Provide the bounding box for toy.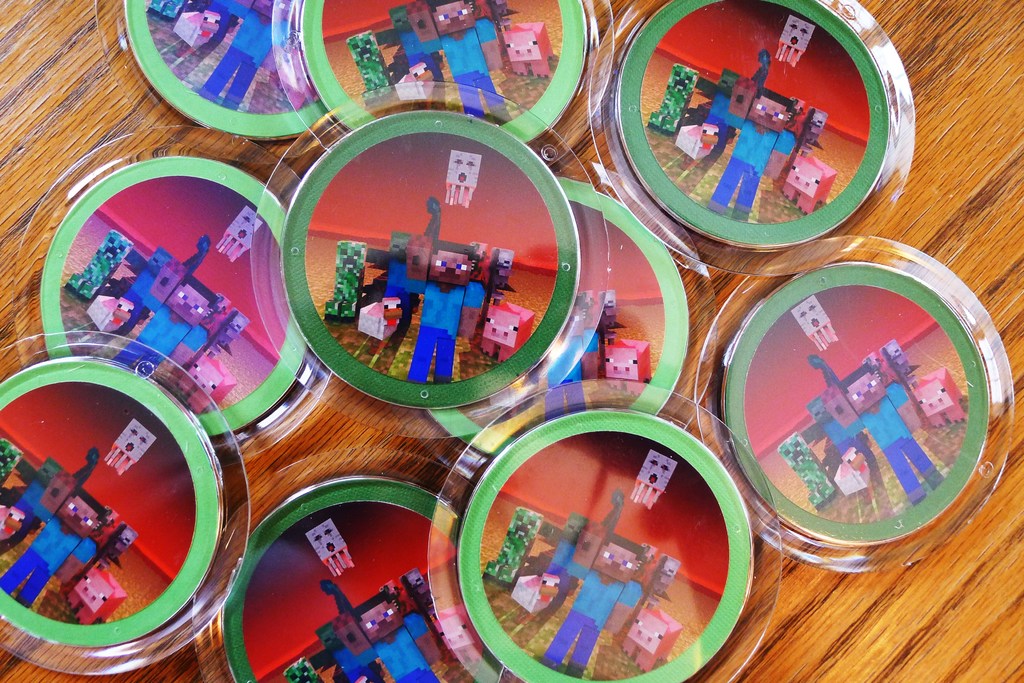
(305,516,363,575).
